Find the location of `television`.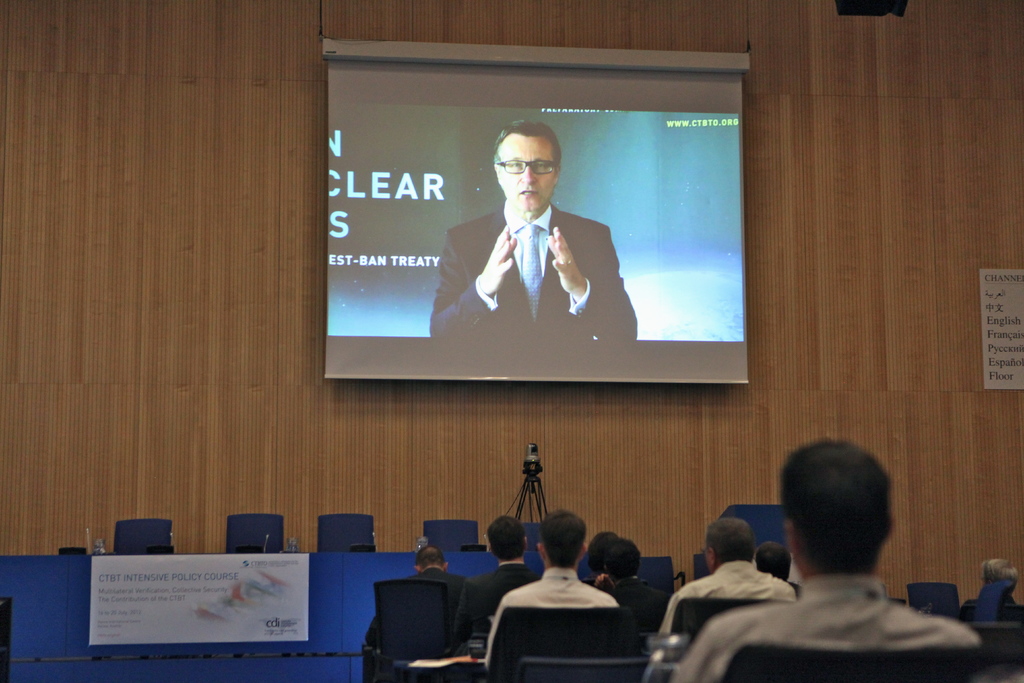
Location: Rect(330, 52, 748, 388).
